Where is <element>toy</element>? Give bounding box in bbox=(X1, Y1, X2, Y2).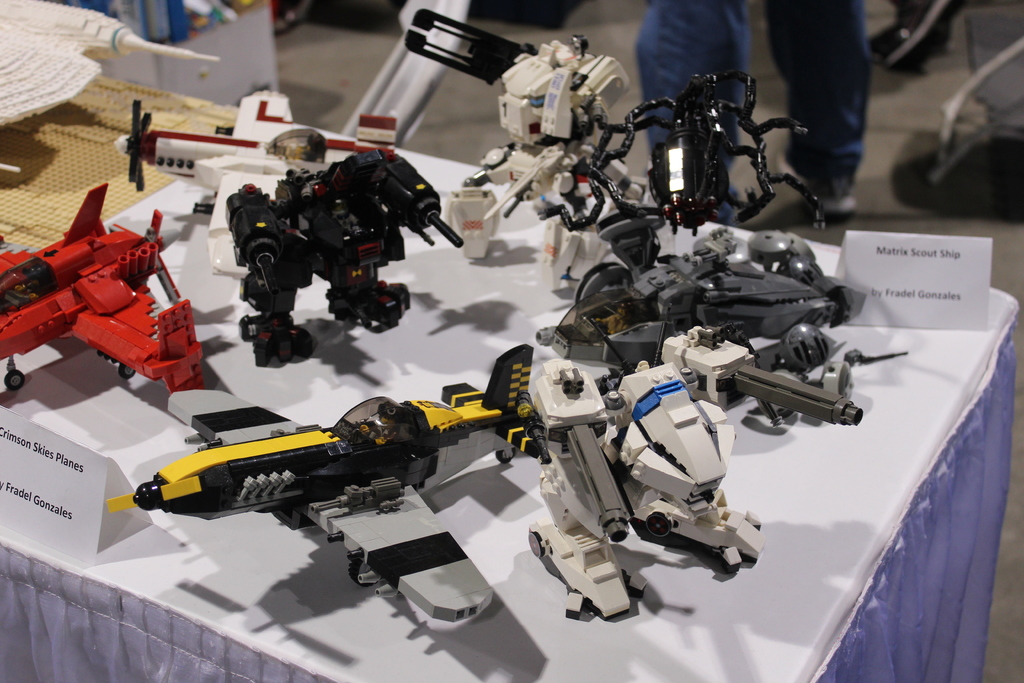
bbox=(615, 309, 872, 440).
